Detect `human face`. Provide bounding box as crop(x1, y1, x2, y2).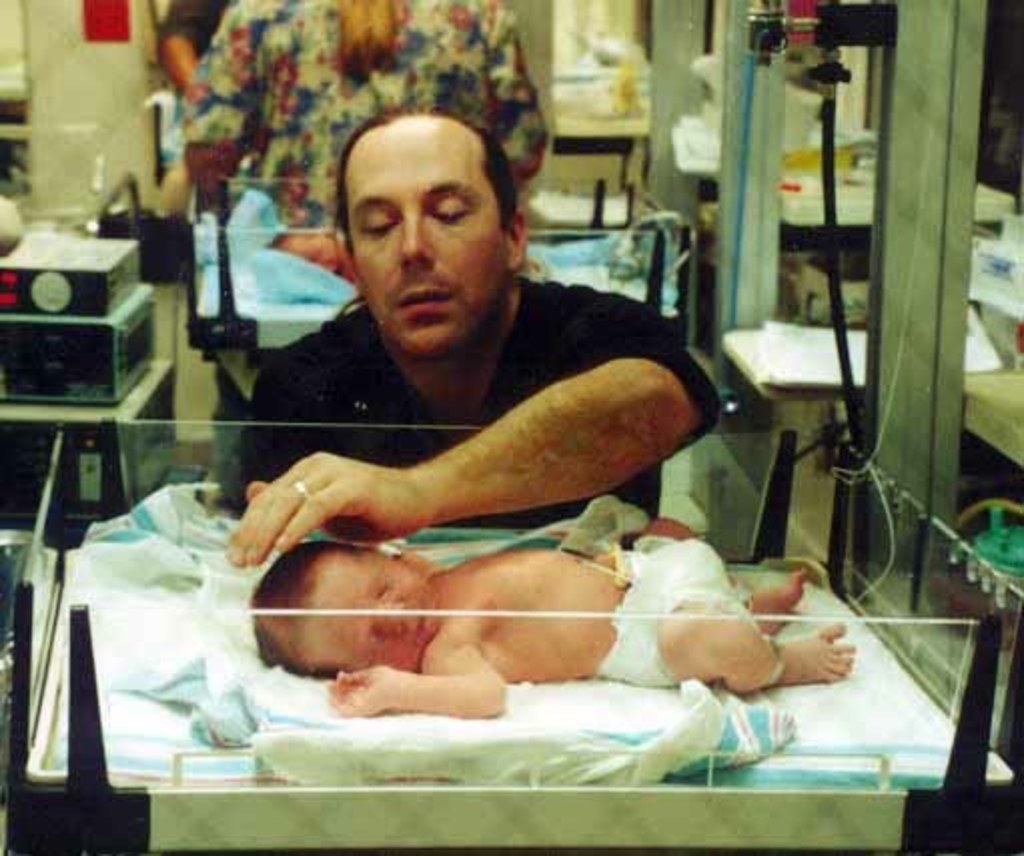
crop(351, 118, 505, 357).
